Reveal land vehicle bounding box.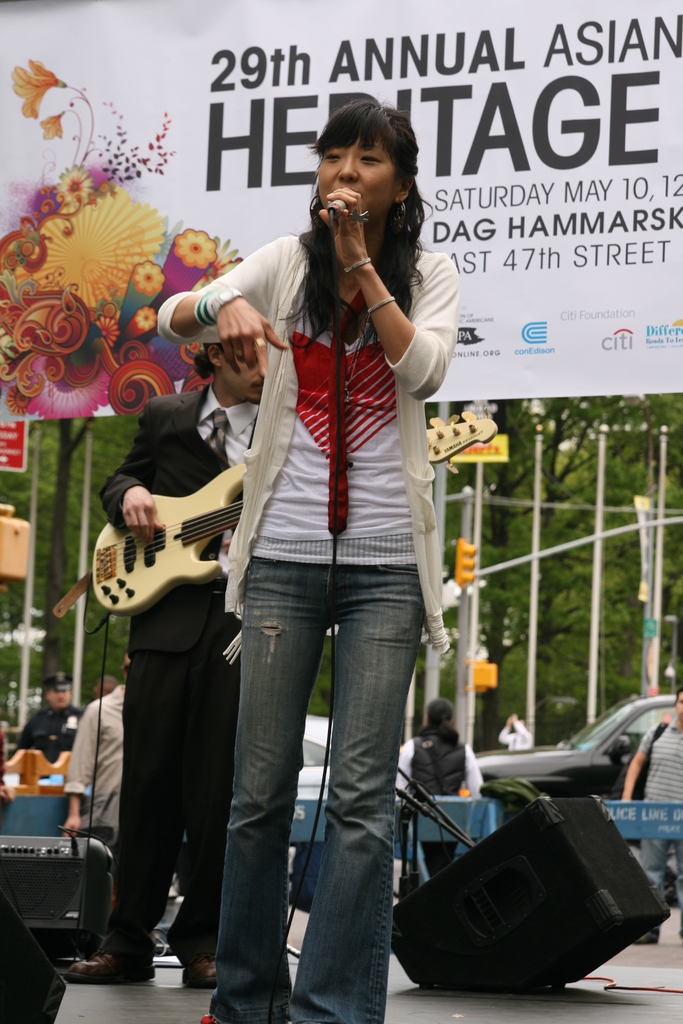
Revealed: 289:709:466:797.
